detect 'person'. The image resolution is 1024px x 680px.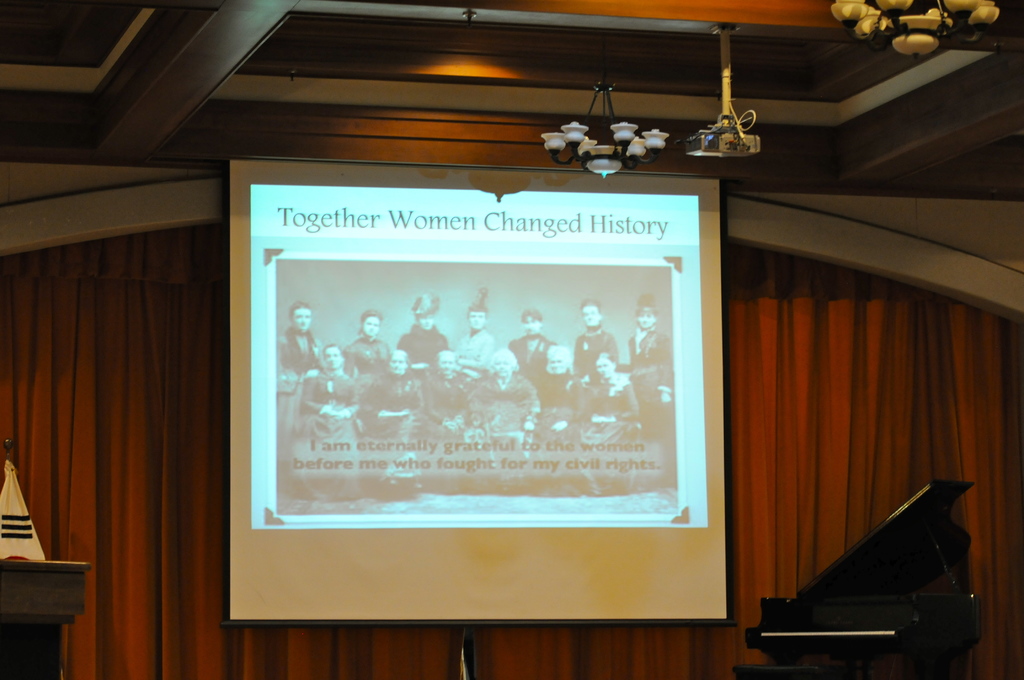
(left=472, top=346, right=546, bottom=459).
